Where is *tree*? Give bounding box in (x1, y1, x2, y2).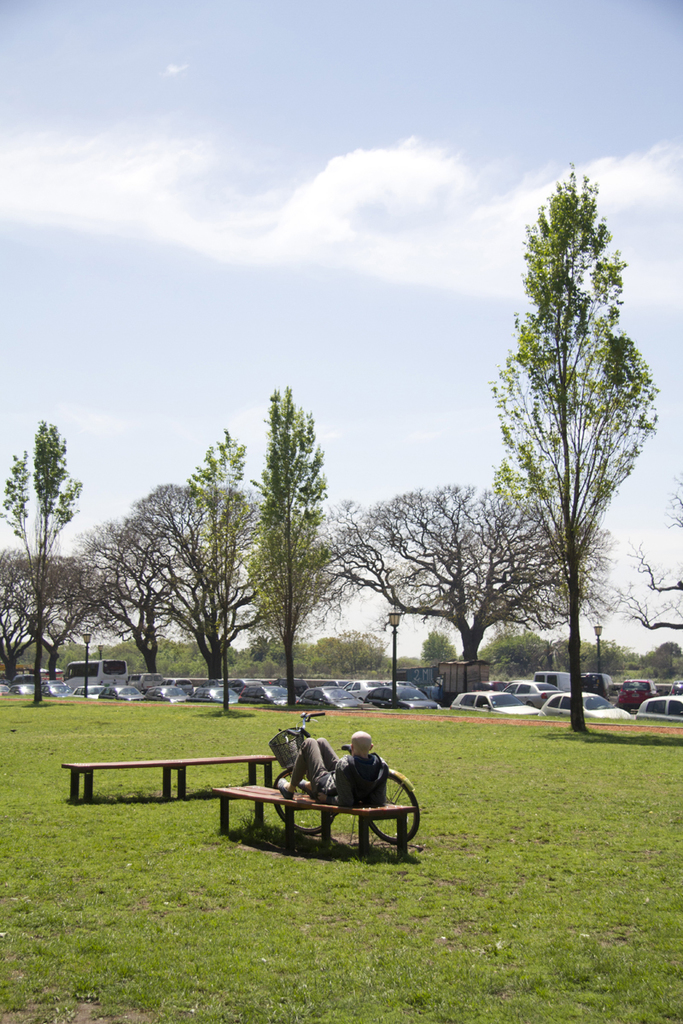
(5, 436, 67, 695).
